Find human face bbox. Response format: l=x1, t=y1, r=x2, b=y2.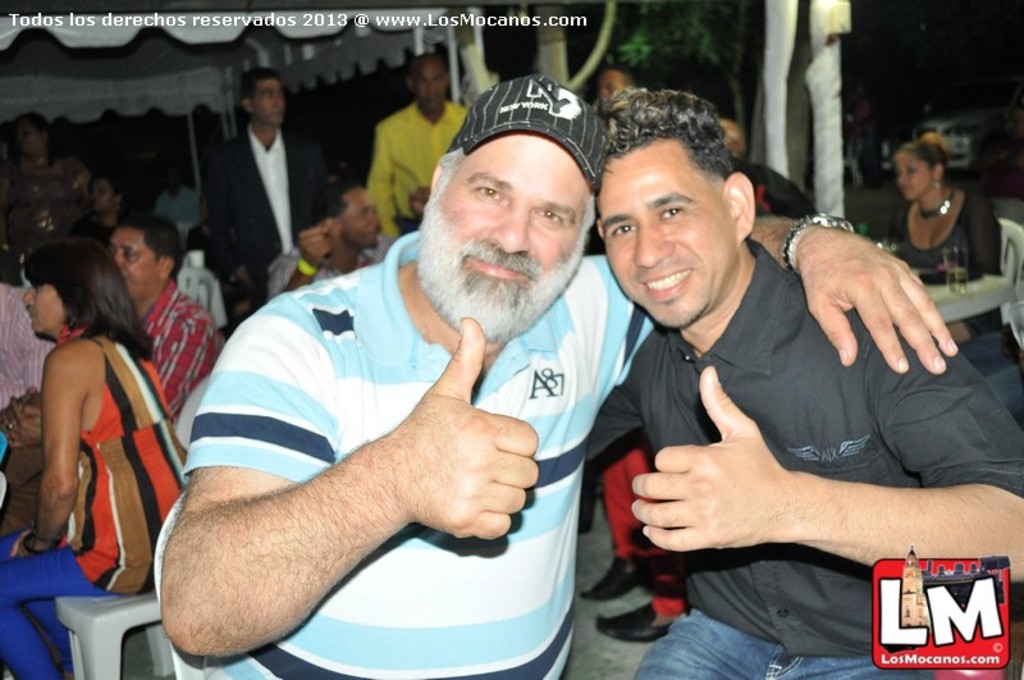
l=90, t=181, r=116, b=213.
